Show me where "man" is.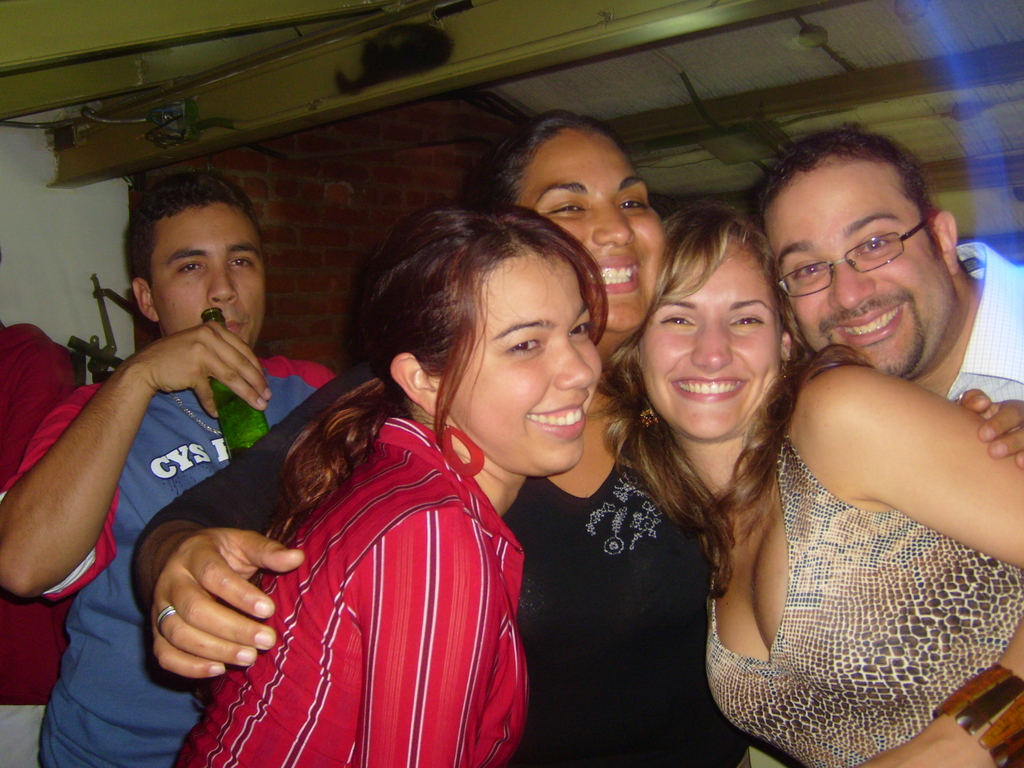
"man" is at 748, 125, 1023, 477.
